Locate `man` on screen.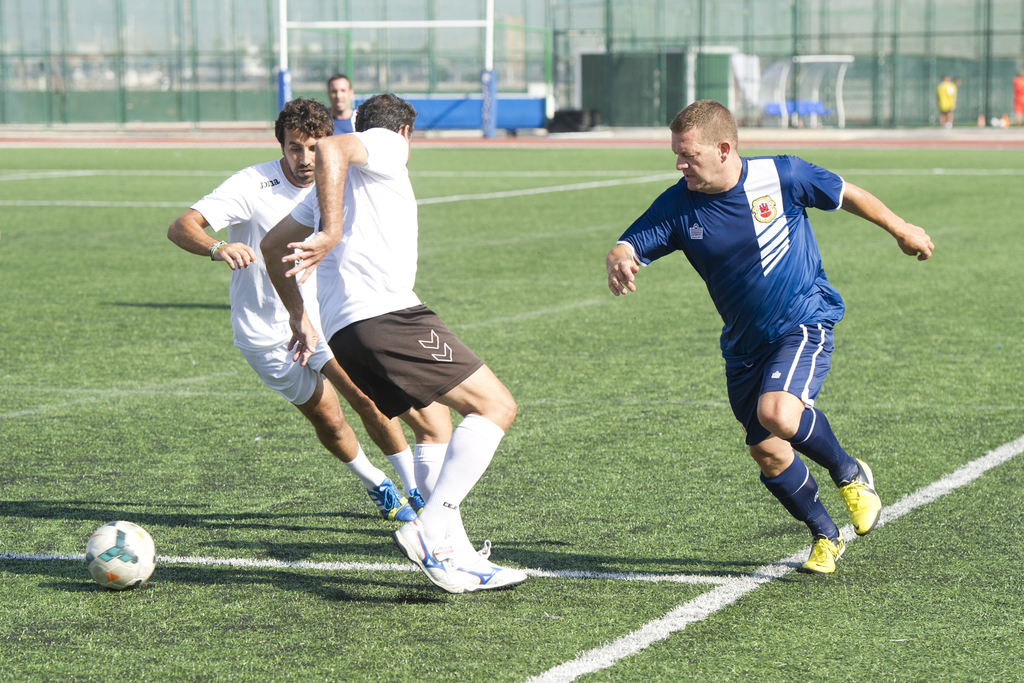
On screen at select_region(259, 99, 531, 594).
